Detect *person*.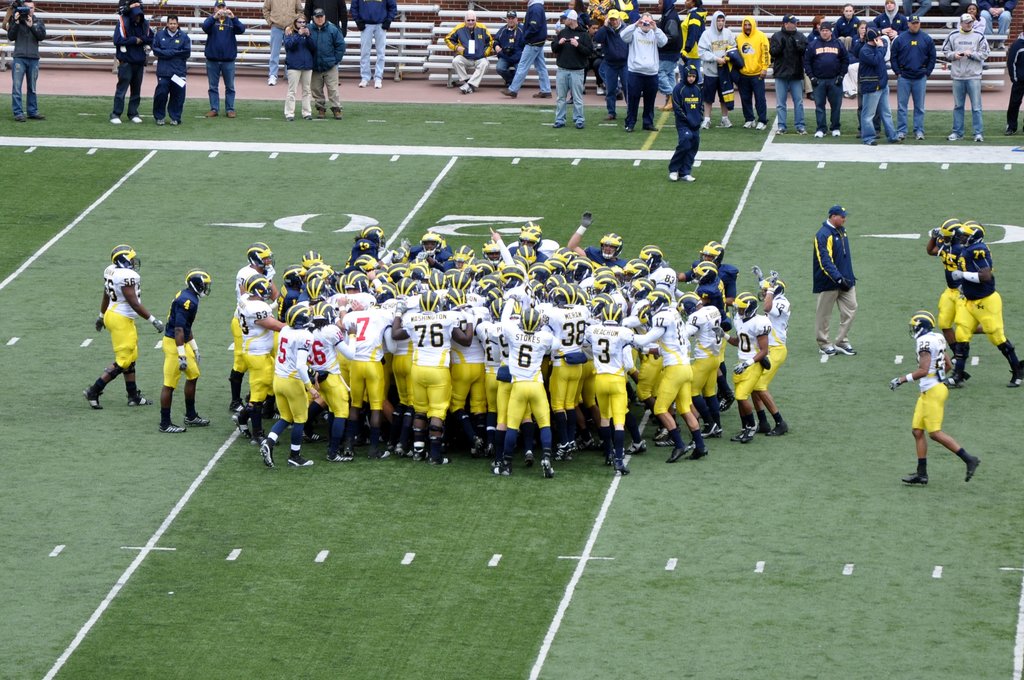
Detected at x1=697 y1=12 x2=747 y2=127.
